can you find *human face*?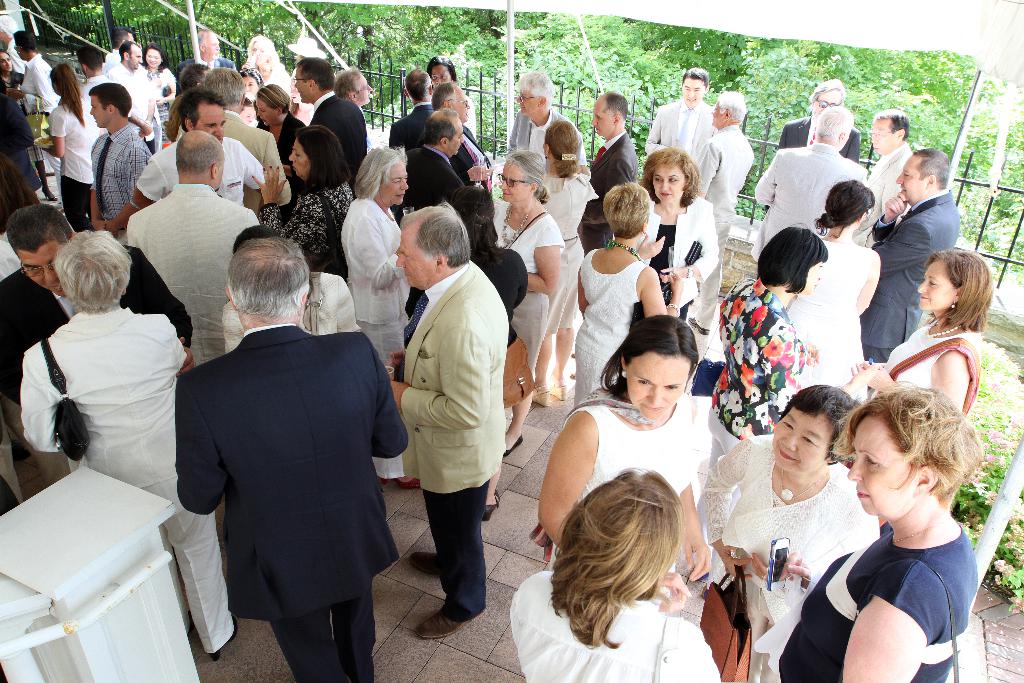
Yes, bounding box: bbox(381, 159, 410, 206).
